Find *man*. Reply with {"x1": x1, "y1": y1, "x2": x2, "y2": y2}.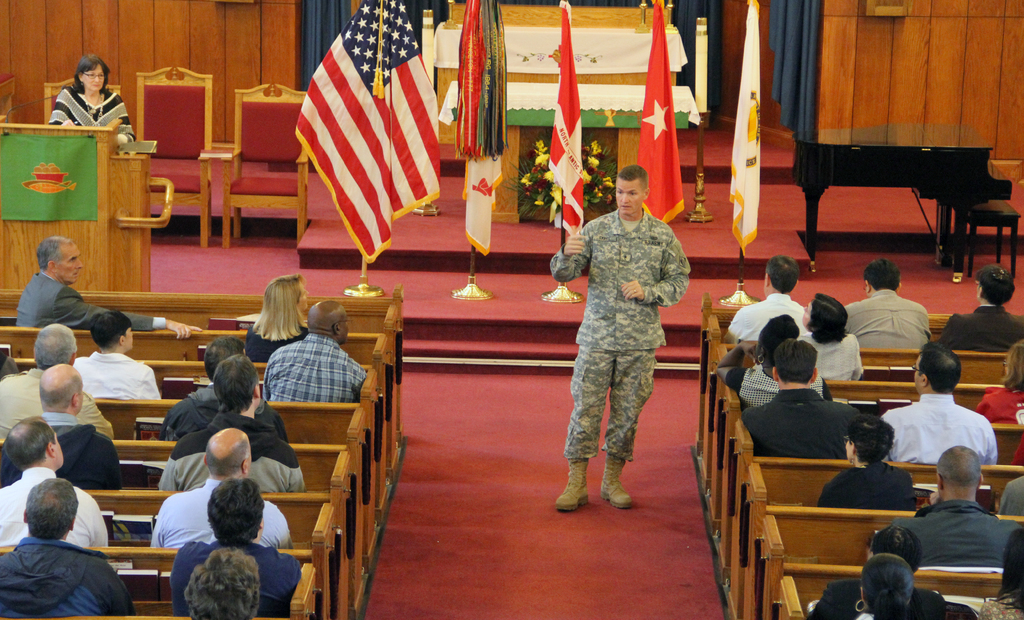
{"x1": 815, "y1": 409, "x2": 916, "y2": 510}.
